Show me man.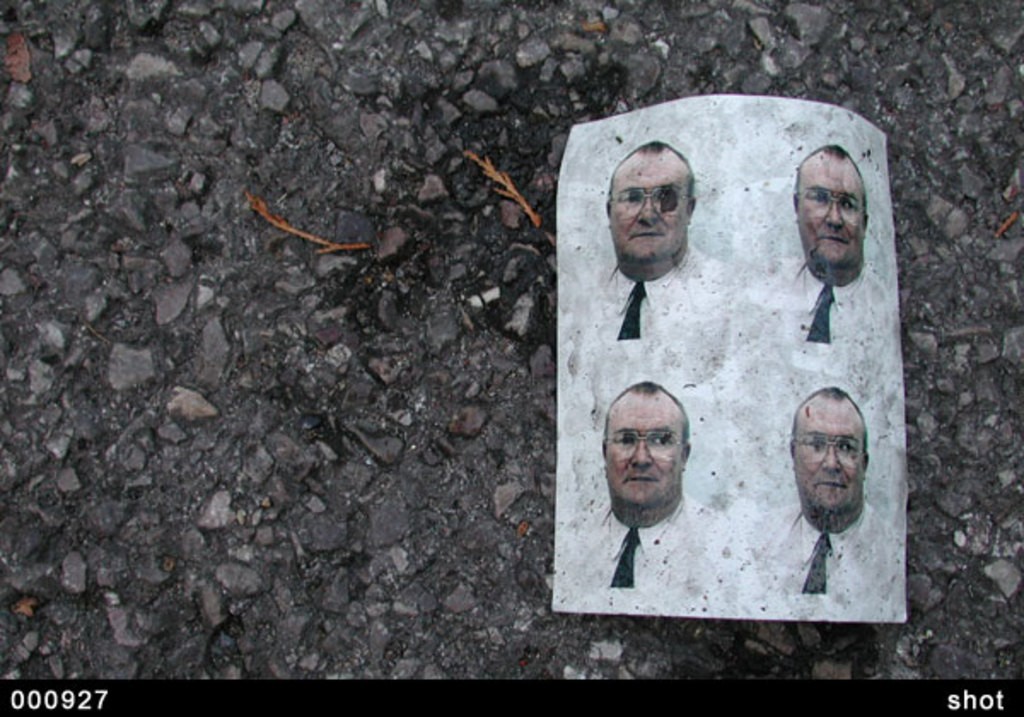
man is here: select_region(561, 376, 736, 606).
